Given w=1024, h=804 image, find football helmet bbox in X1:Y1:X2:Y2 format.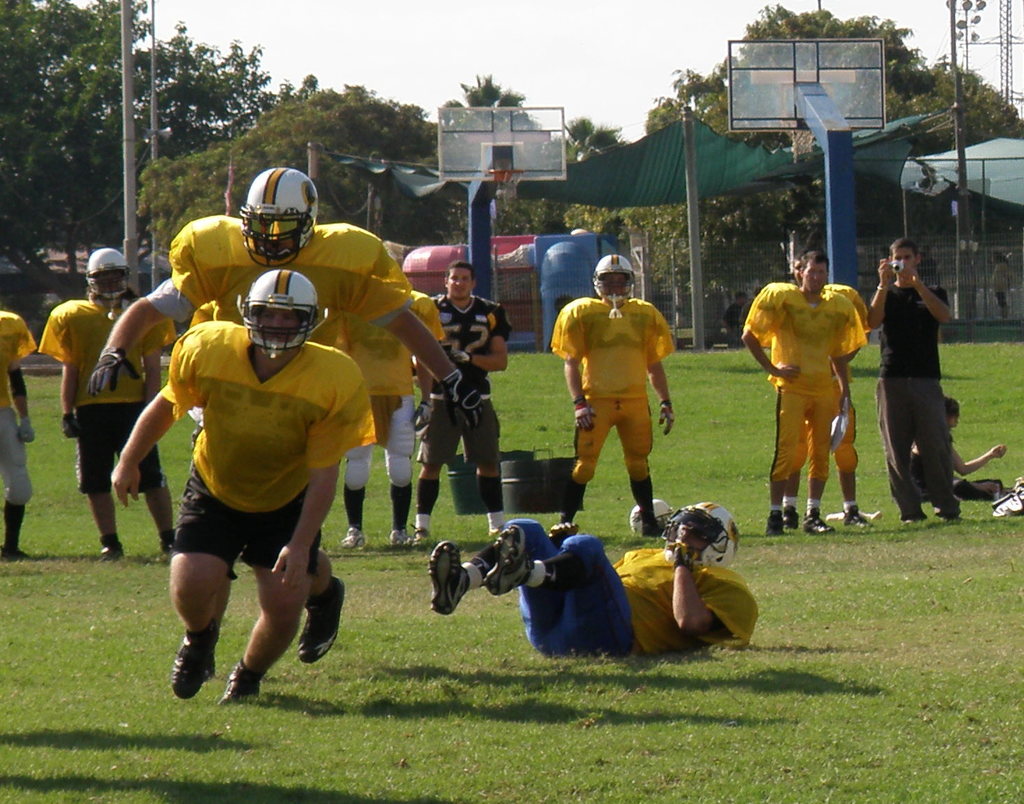
626:497:677:542.
